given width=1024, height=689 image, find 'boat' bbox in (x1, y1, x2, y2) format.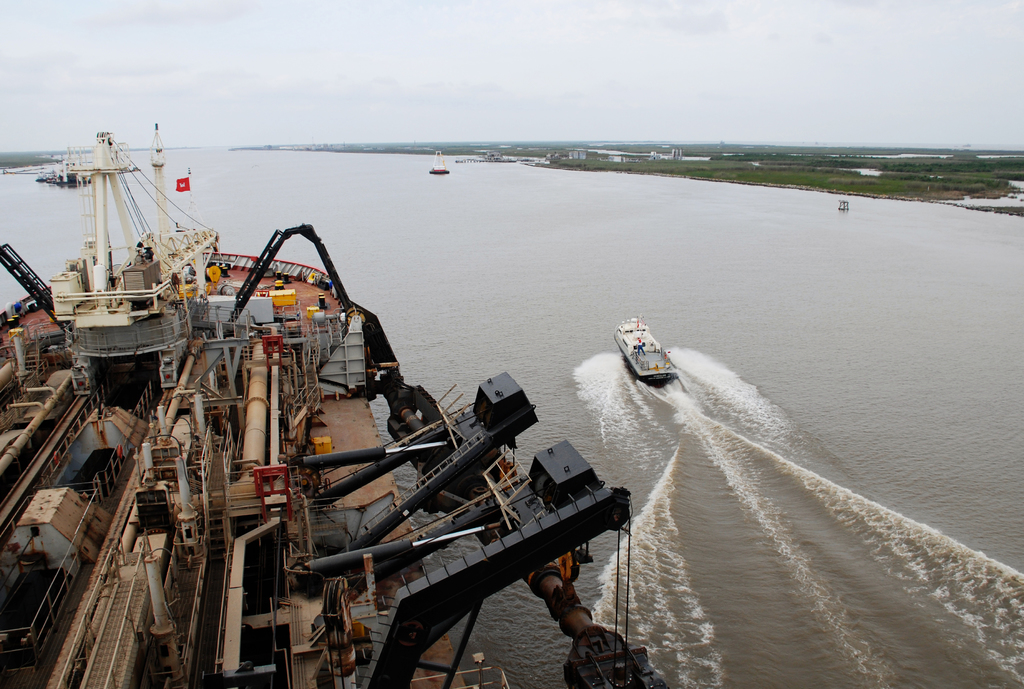
(611, 315, 680, 387).
